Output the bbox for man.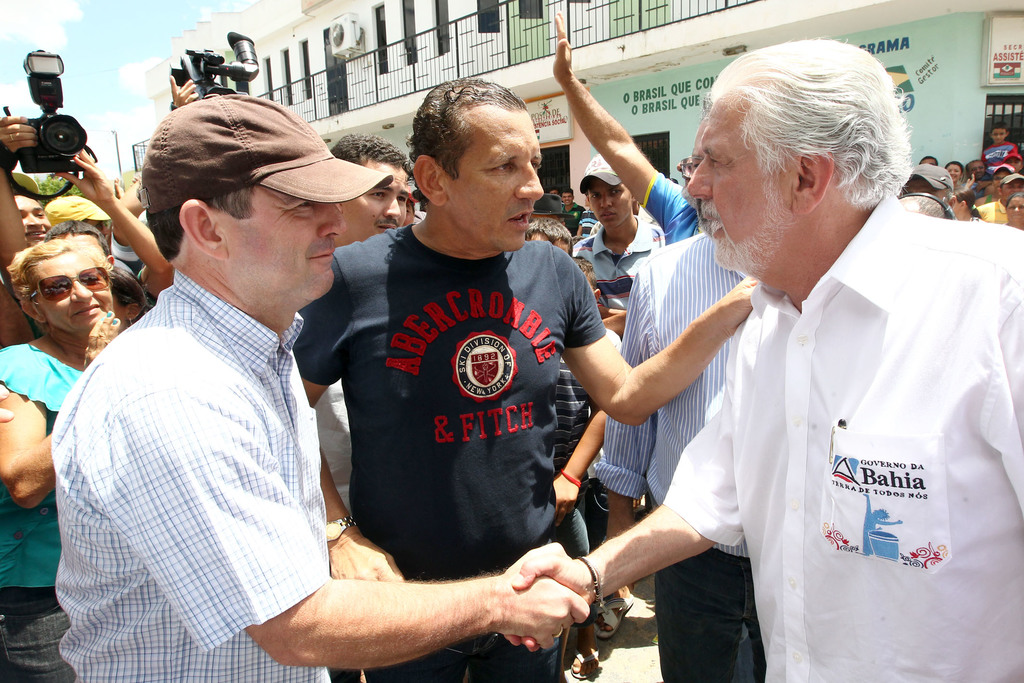
[left=54, top=94, right=589, bottom=682].
